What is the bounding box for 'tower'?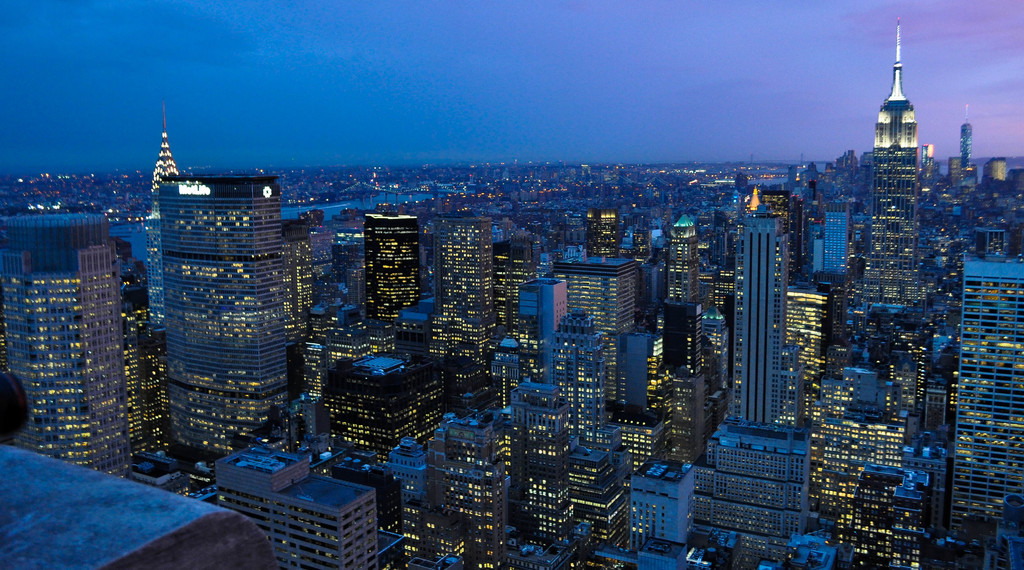
box(1, 201, 132, 473).
